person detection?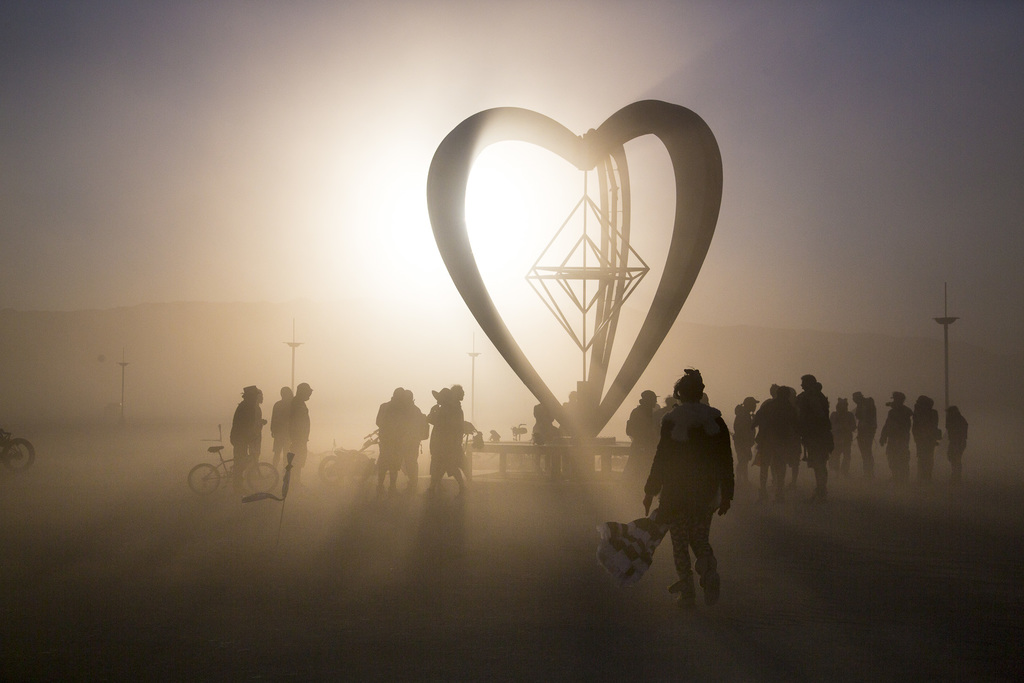
x1=910, y1=393, x2=945, y2=481
